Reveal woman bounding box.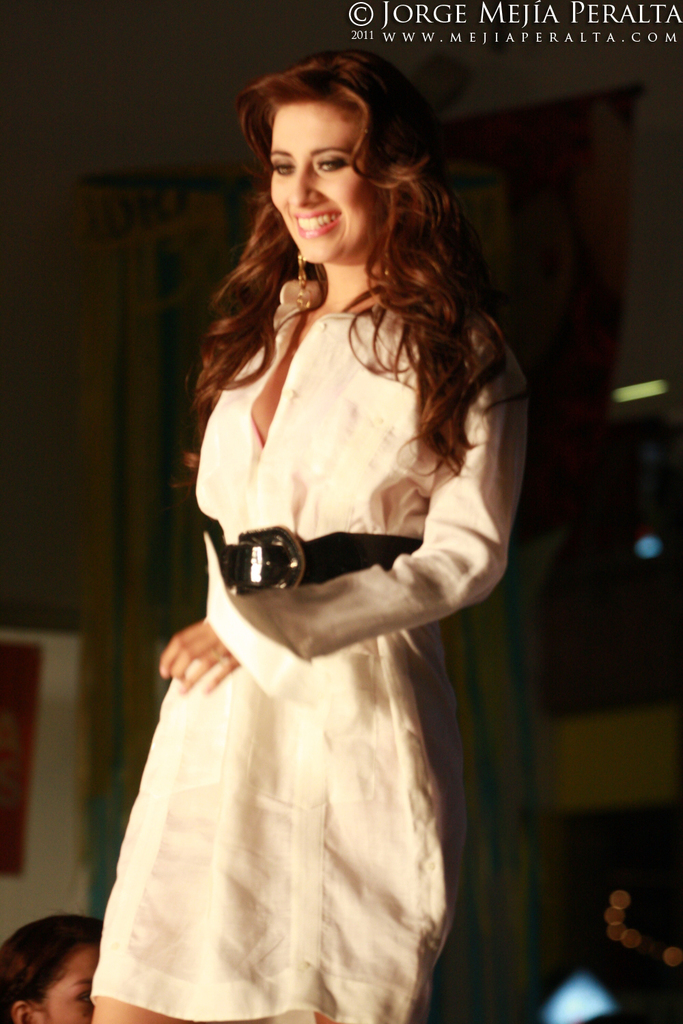
Revealed: 0:905:109:1022.
